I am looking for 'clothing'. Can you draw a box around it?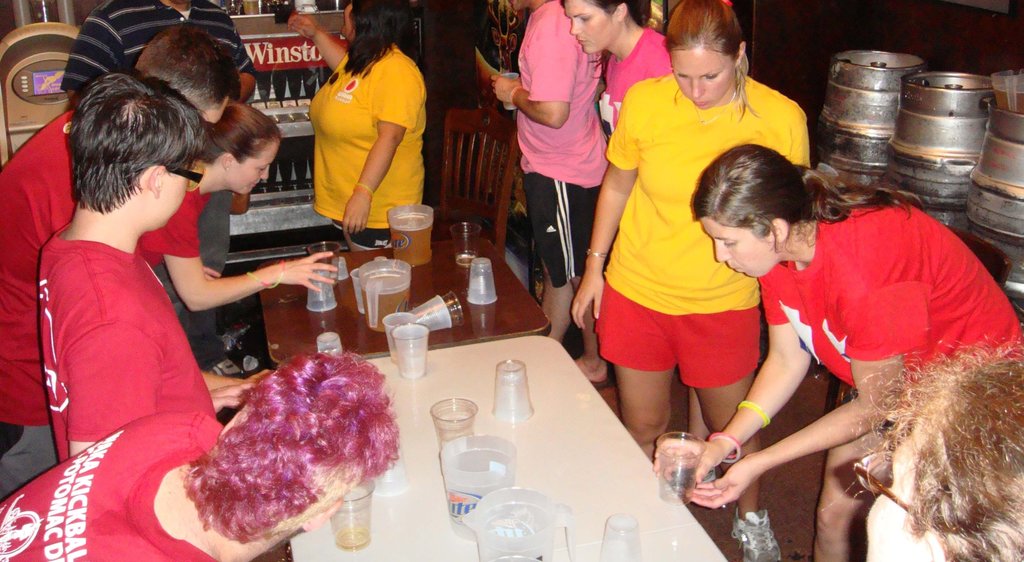
Sure, the bounding box is (left=36, top=217, right=219, bottom=463).
